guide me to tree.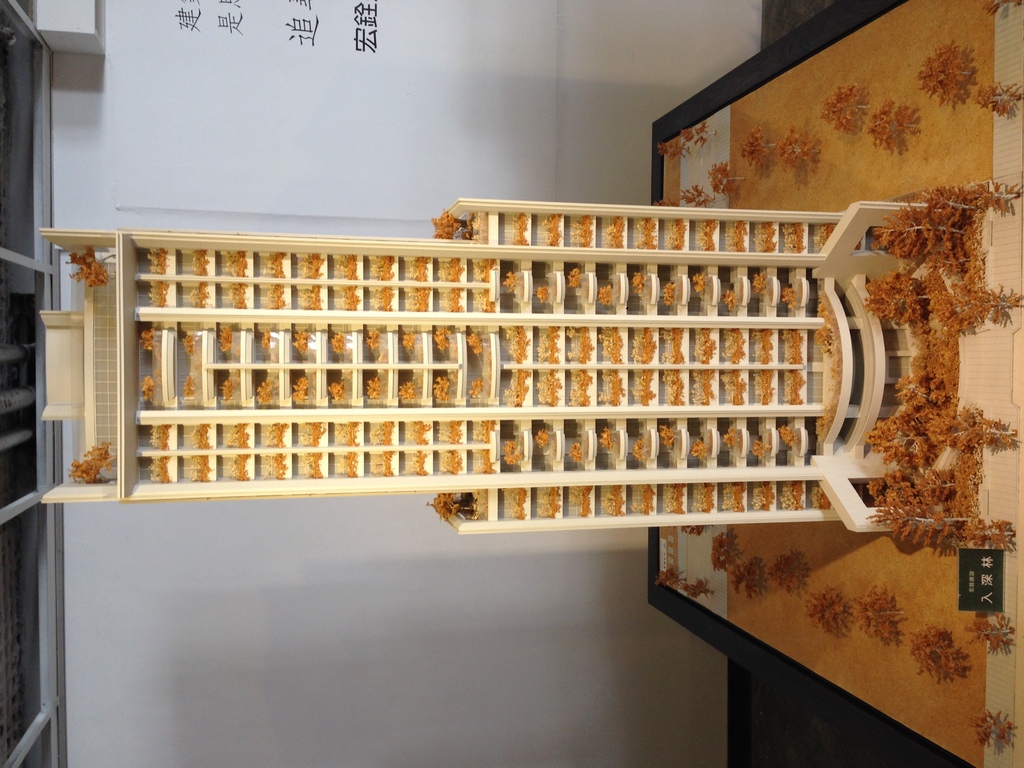
Guidance: bbox=(922, 186, 986, 218).
